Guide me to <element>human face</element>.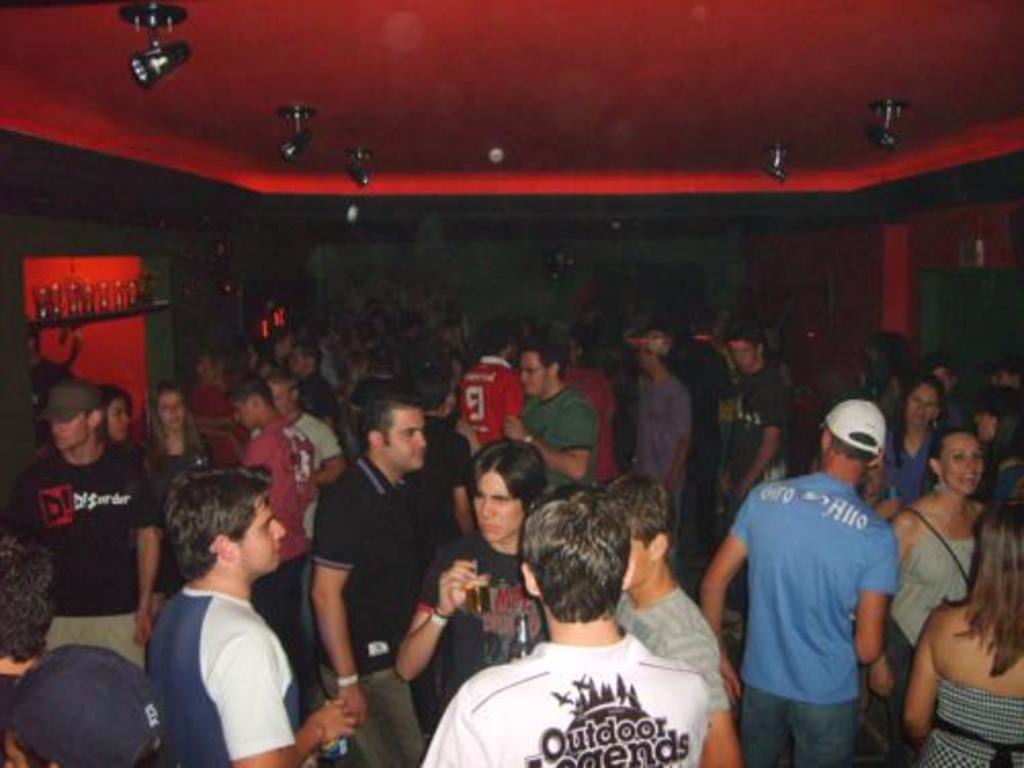
Guidance: [x1=379, y1=403, x2=424, y2=471].
